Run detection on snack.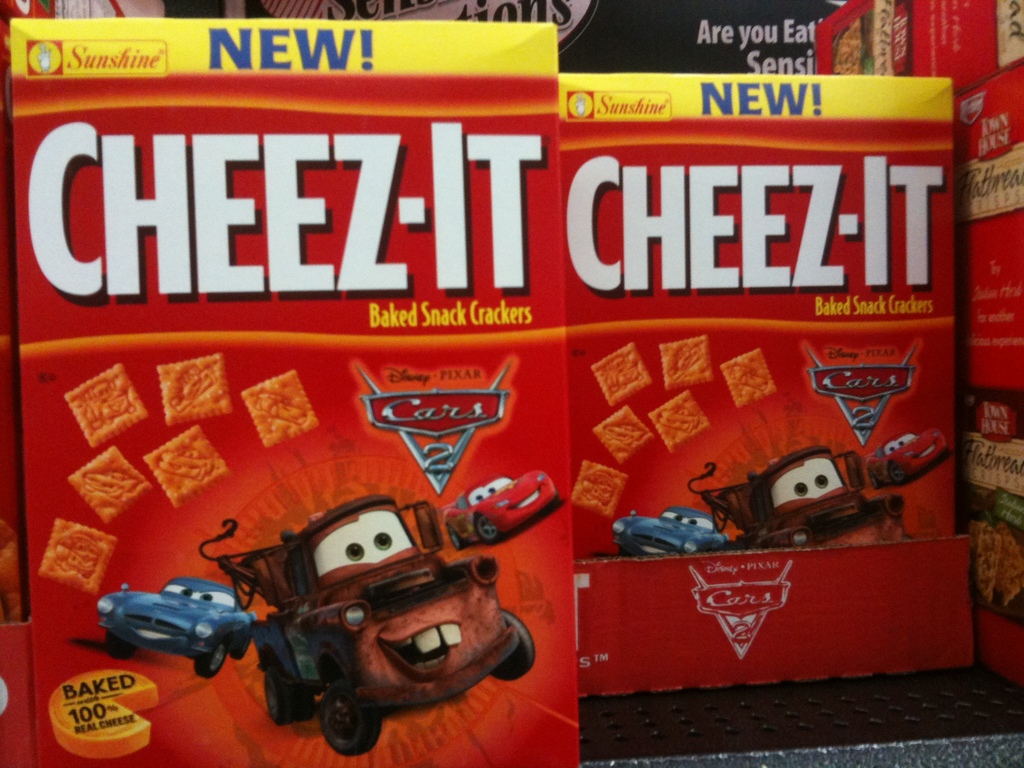
Result: detection(661, 338, 711, 388).
